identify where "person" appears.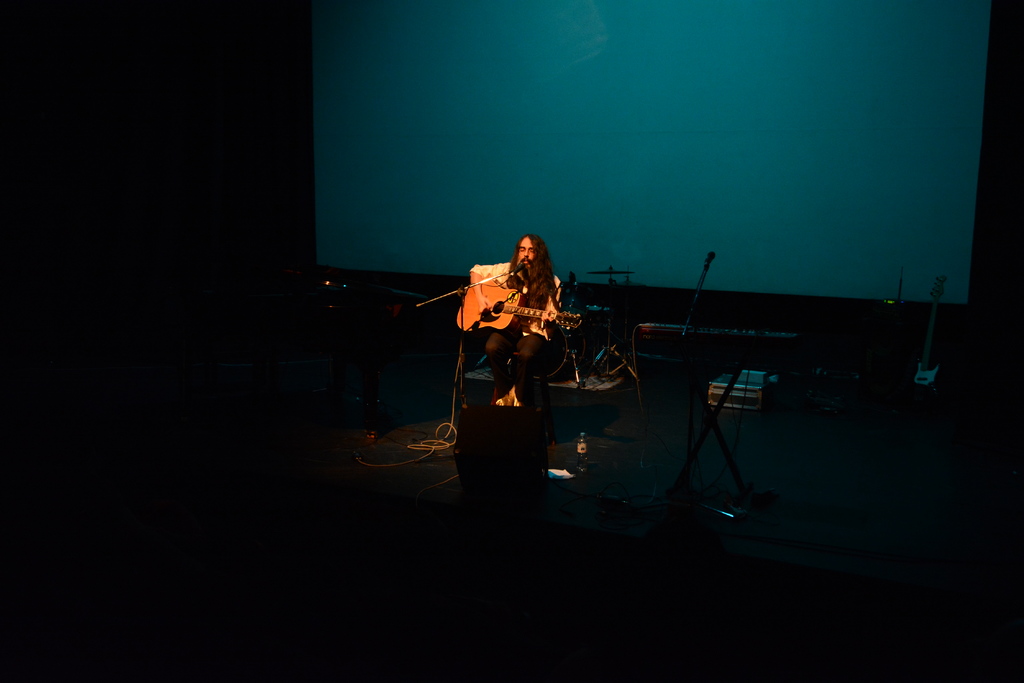
Appears at left=468, top=218, right=582, bottom=416.
